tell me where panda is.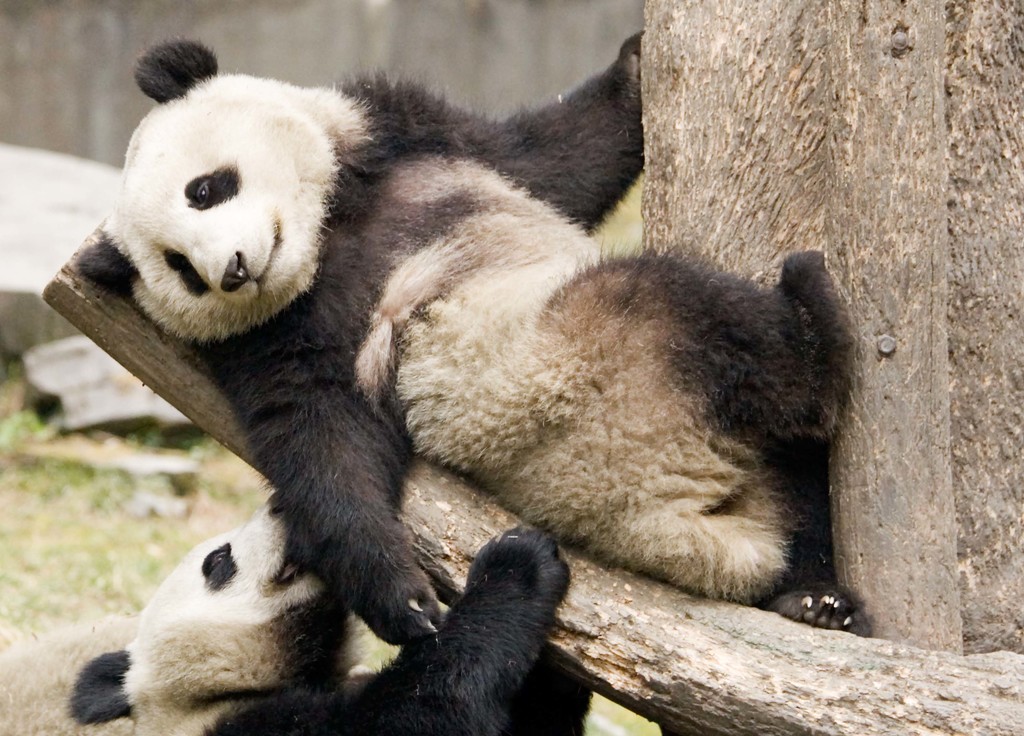
panda is at BBox(79, 26, 876, 650).
